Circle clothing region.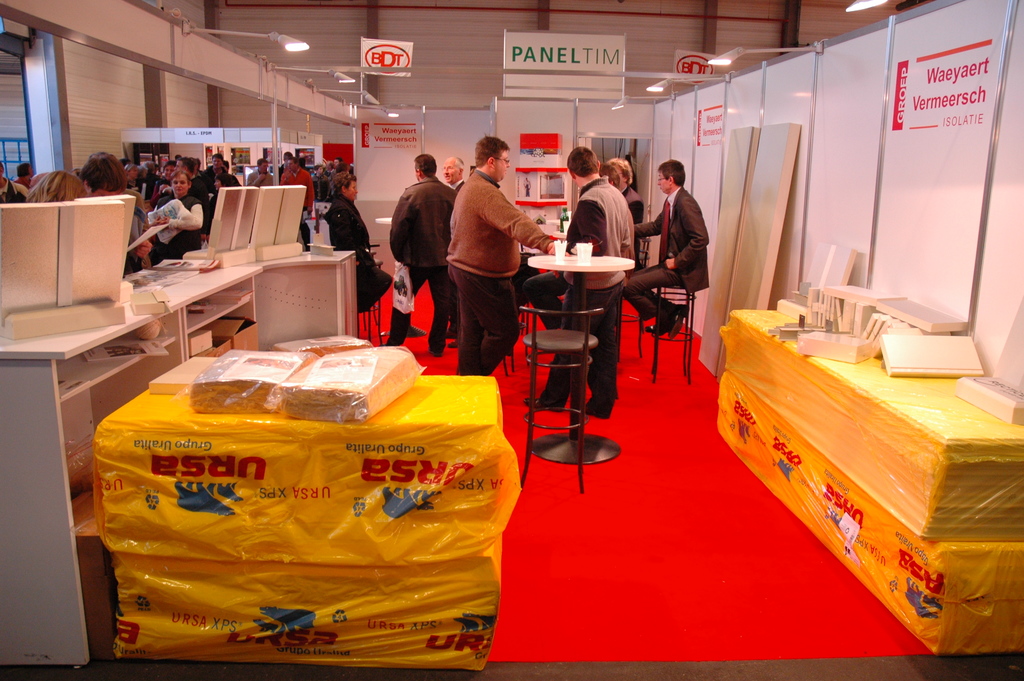
Region: 321, 183, 397, 318.
